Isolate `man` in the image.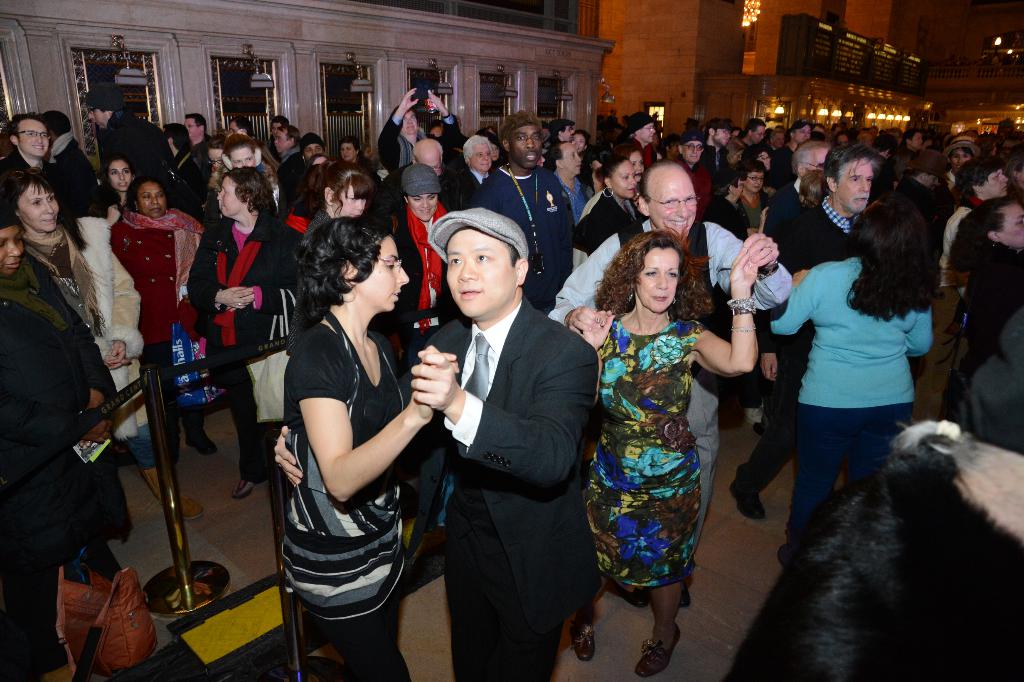
Isolated region: 34/110/100/215.
